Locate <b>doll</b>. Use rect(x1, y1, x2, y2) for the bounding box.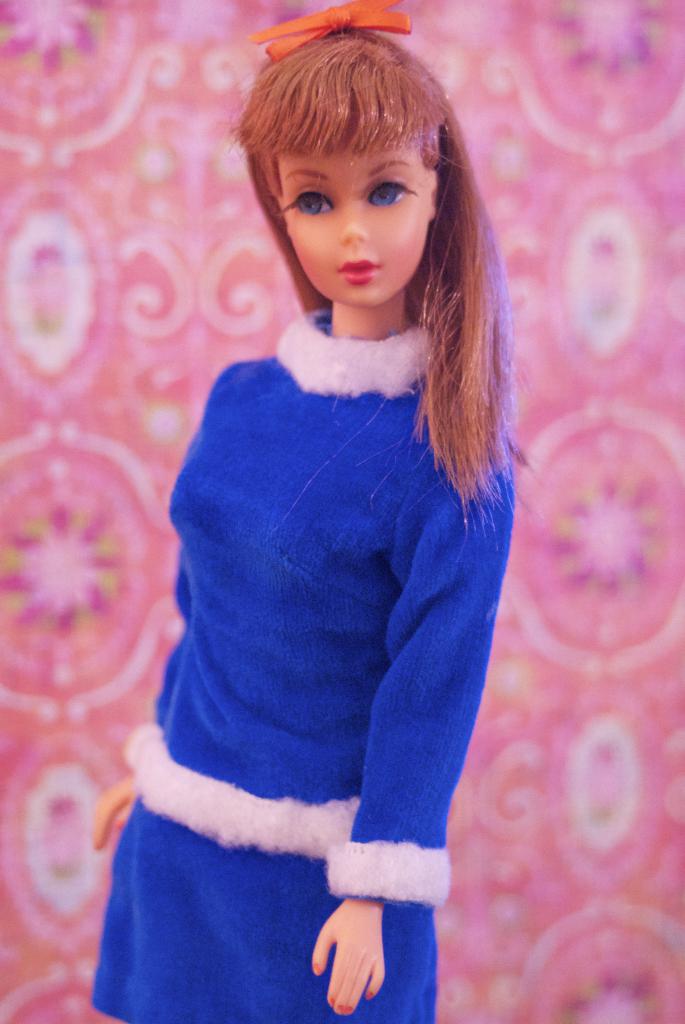
rect(81, 7, 521, 1015).
